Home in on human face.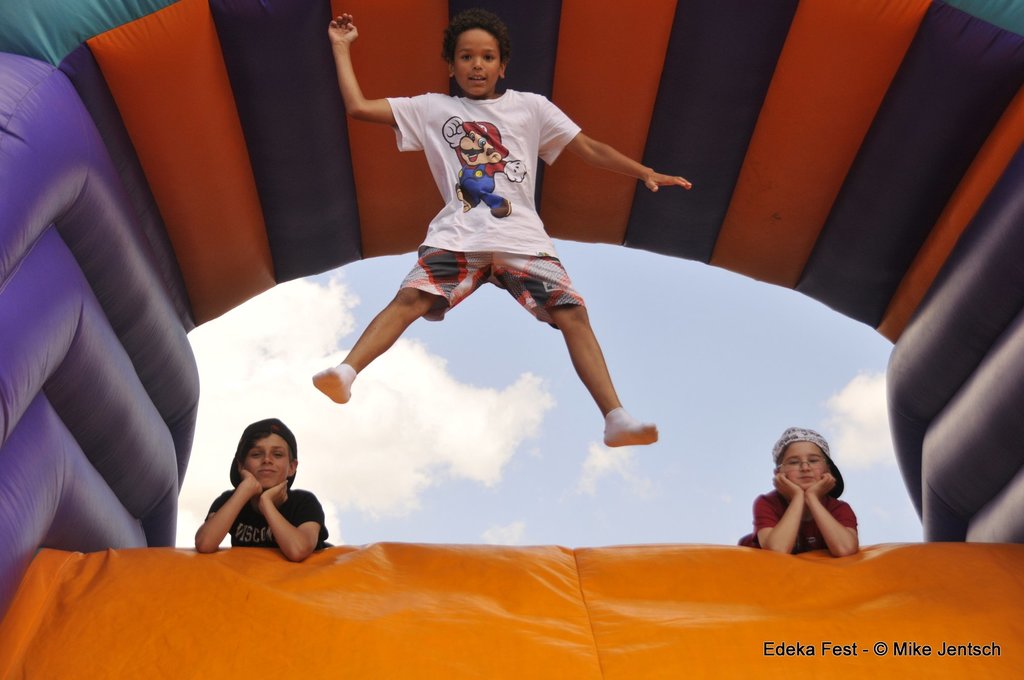
Homed in at [left=245, top=434, right=294, bottom=491].
